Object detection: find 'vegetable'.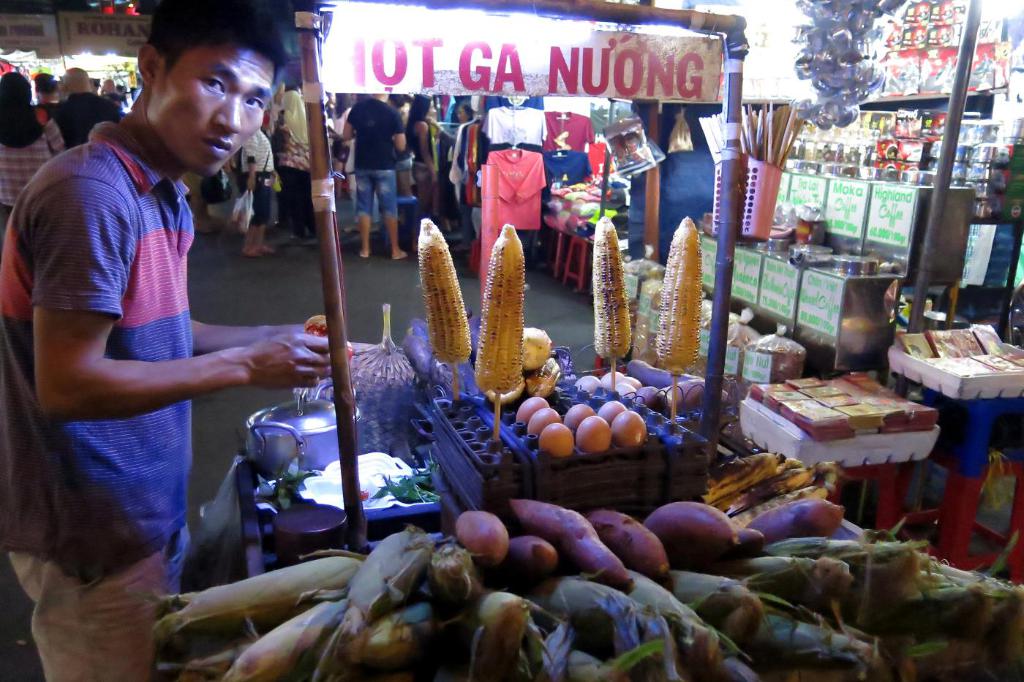
(left=654, top=215, right=702, bottom=381).
